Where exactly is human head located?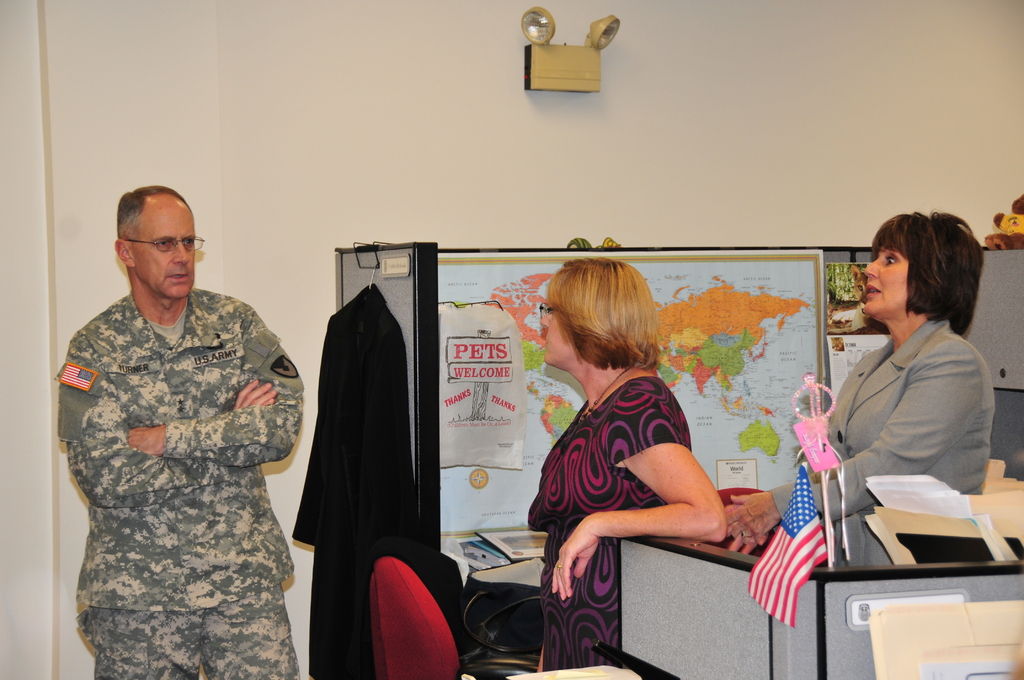
Its bounding box is box(539, 259, 656, 371).
